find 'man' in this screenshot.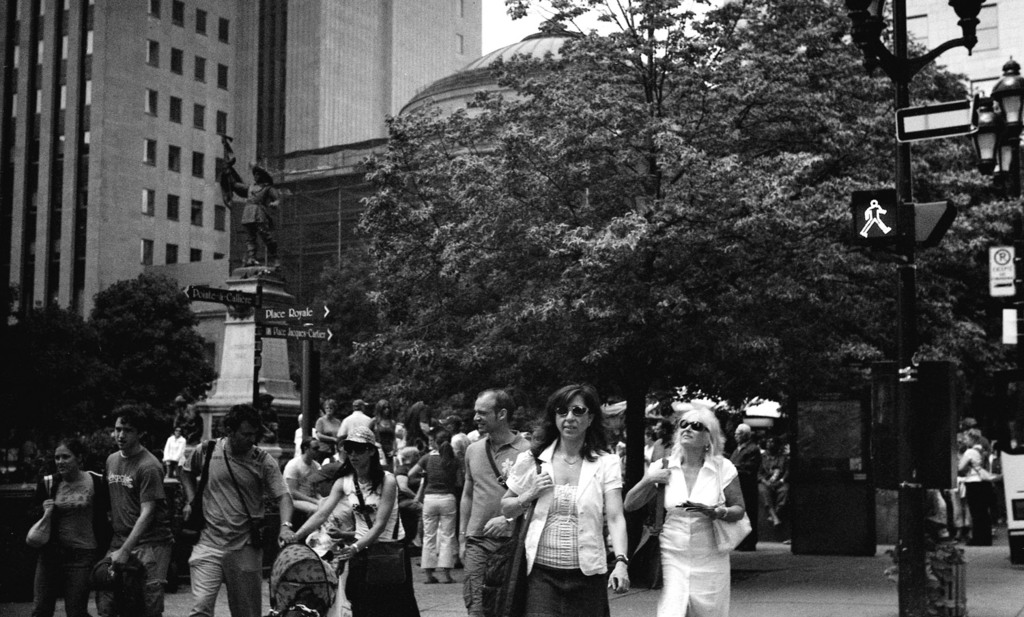
The bounding box for 'man' is bbox=[318, 399, 343, 455].
